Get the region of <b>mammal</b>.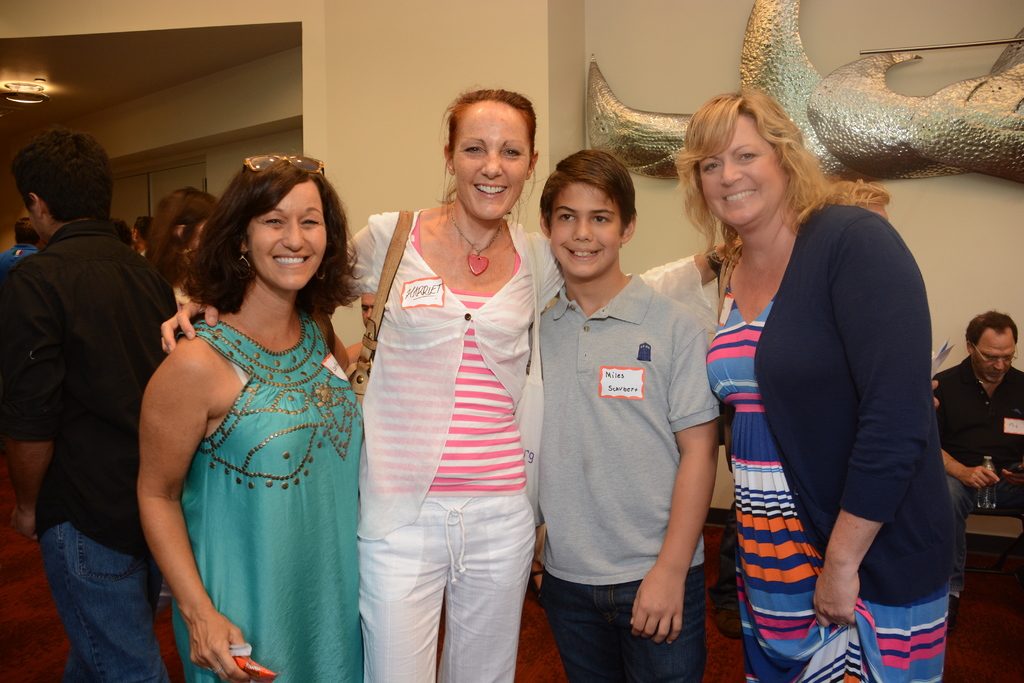
[0,215,41,270].
